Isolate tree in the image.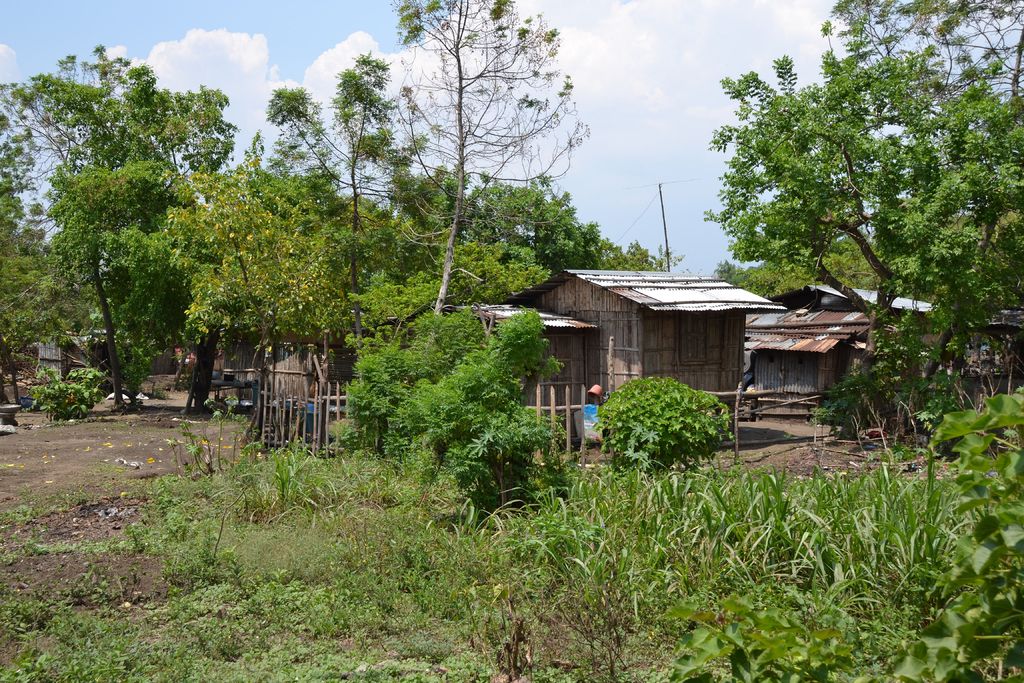
Isolated region: x1=458 y1=349 x2=524 y2=414.
